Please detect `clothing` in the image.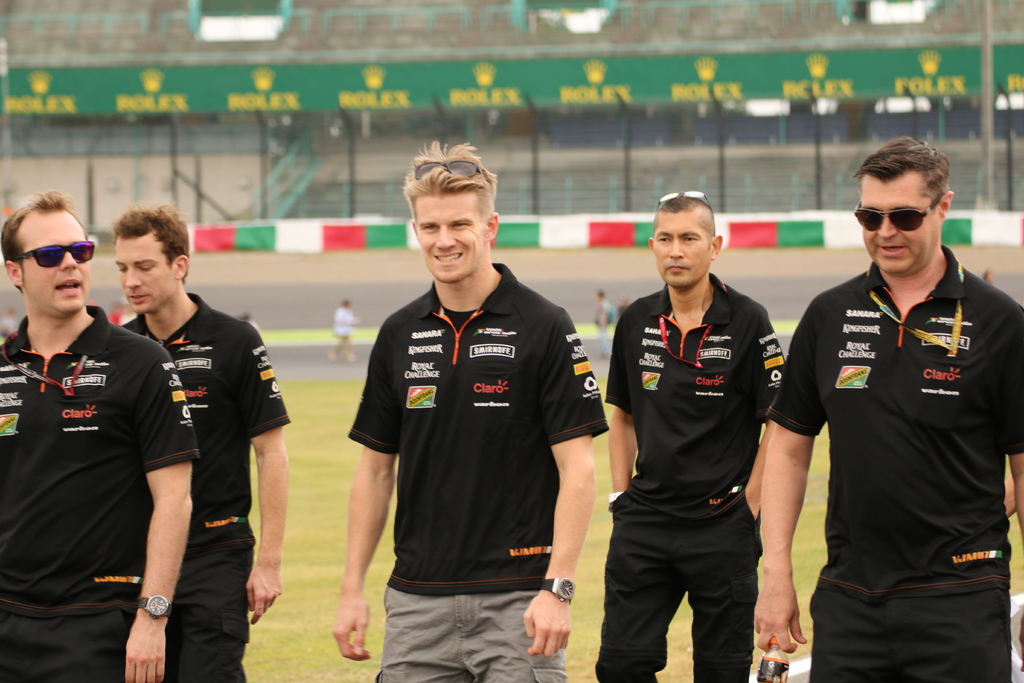
Rect(756, 135, 1023, 680).
